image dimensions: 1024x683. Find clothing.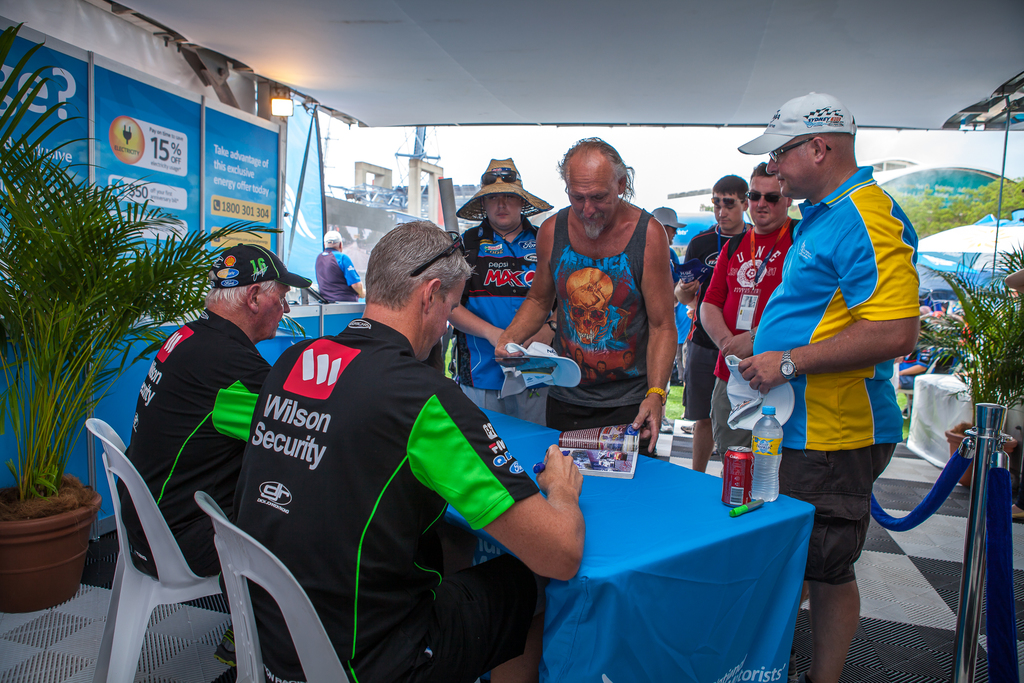
(897,349,929,391).
